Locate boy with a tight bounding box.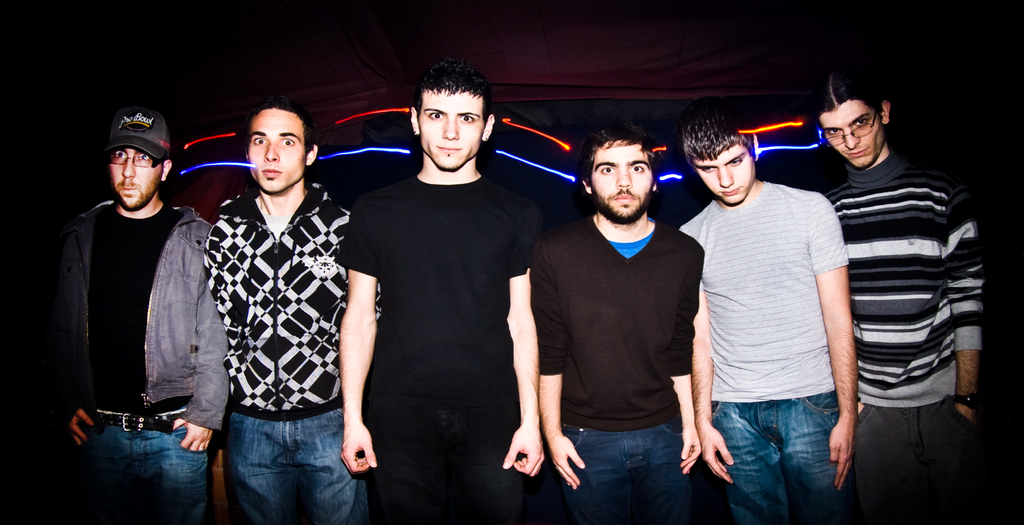
666:113:874:524.
